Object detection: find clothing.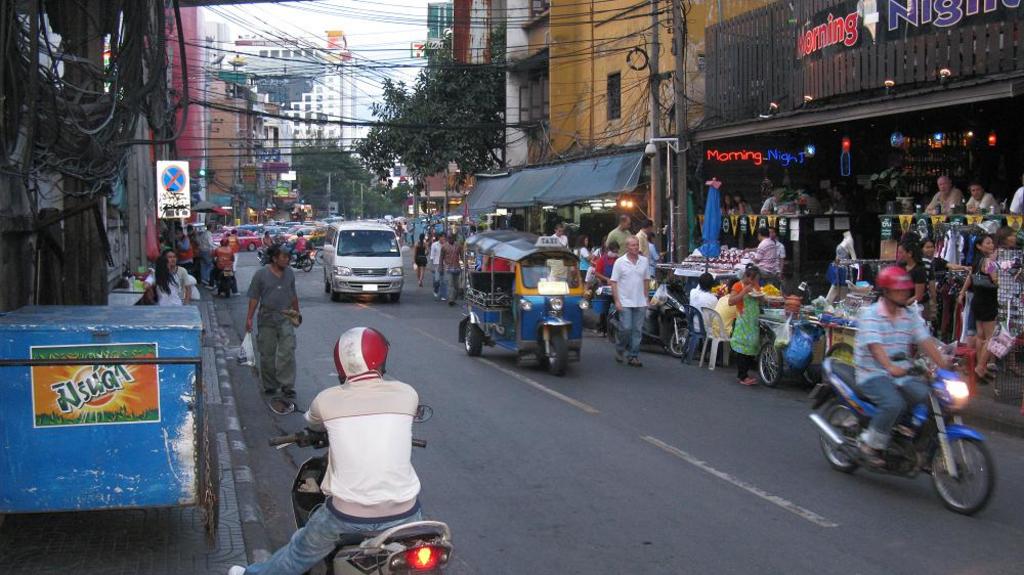
<box>755,235,780,282</box>.
